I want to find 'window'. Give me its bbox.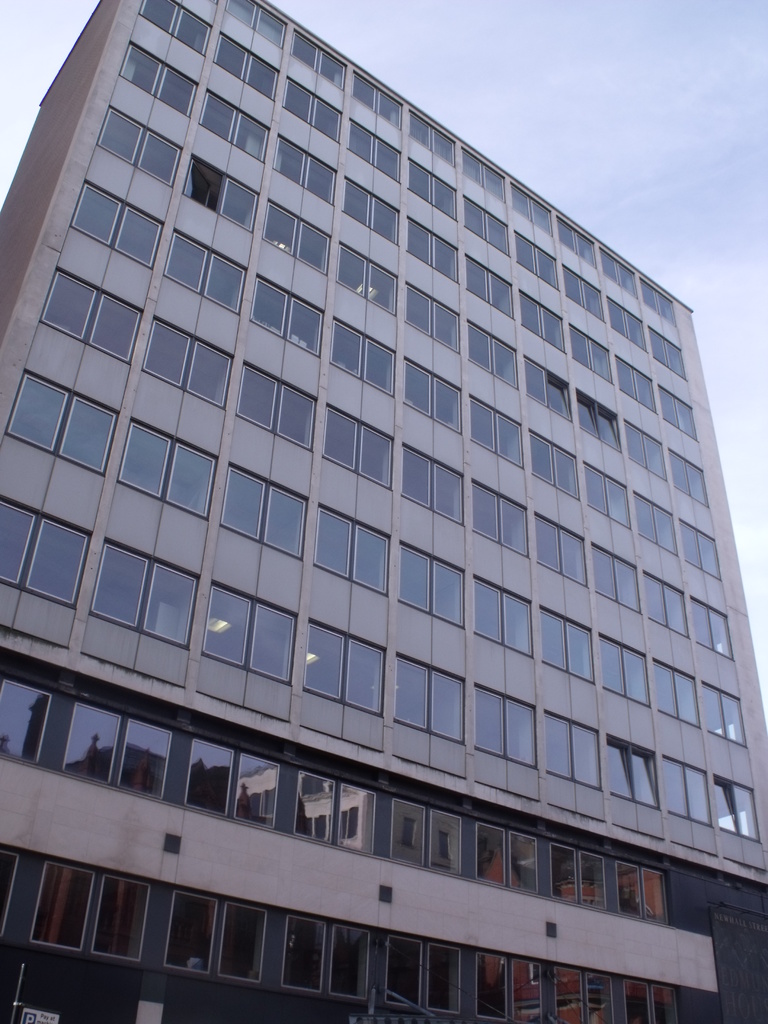
[587, 973, 613, 1023].
